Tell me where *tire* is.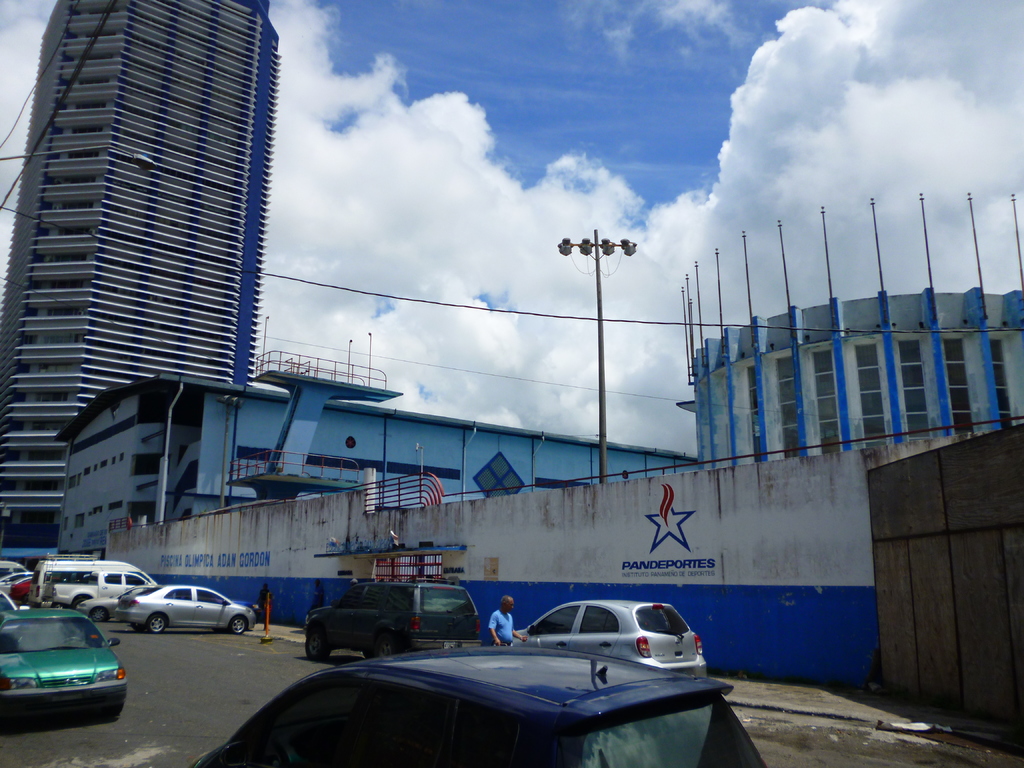
*tire* is at rect(146, 611, 164, 637).
